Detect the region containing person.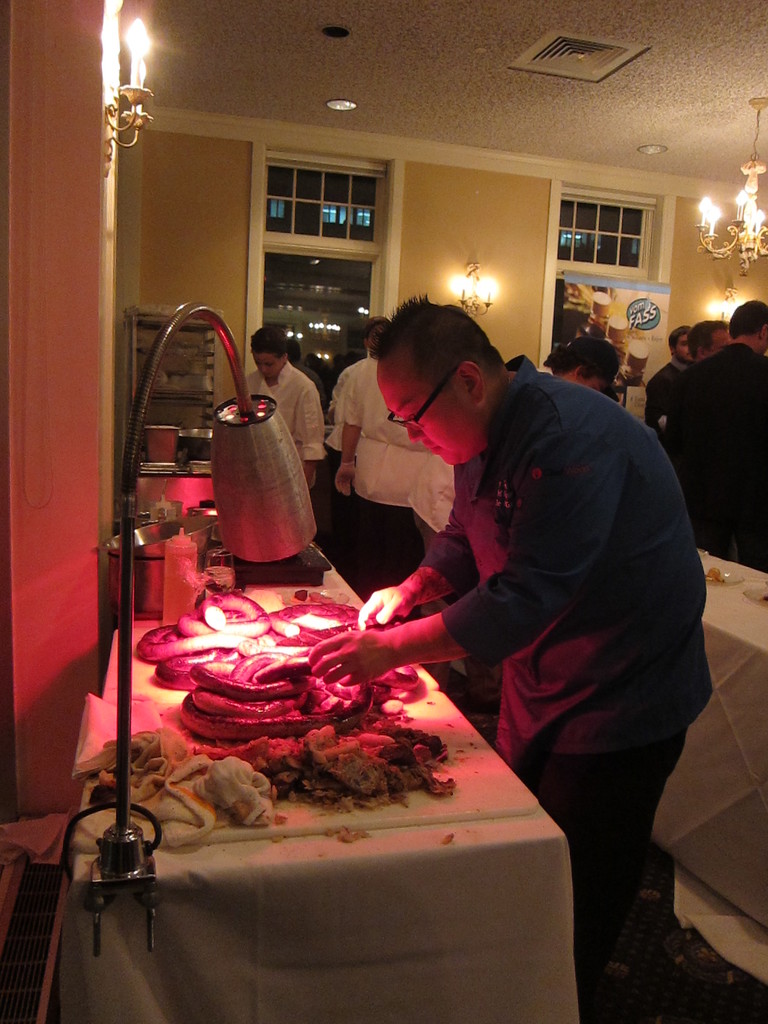
{"x1": 408, "y1": 452, "x2": 456, "y2": 559}.
